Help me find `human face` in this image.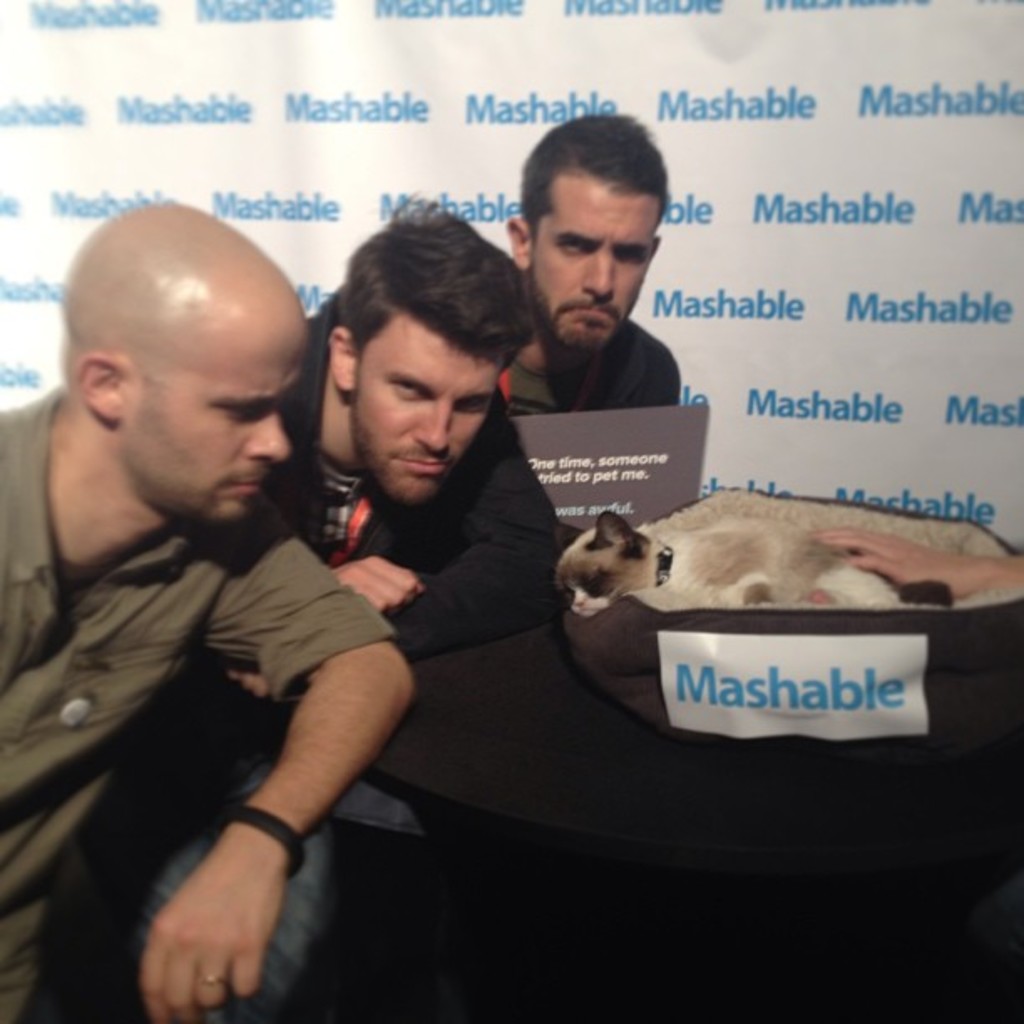
Found it: 360 316 510 509.
